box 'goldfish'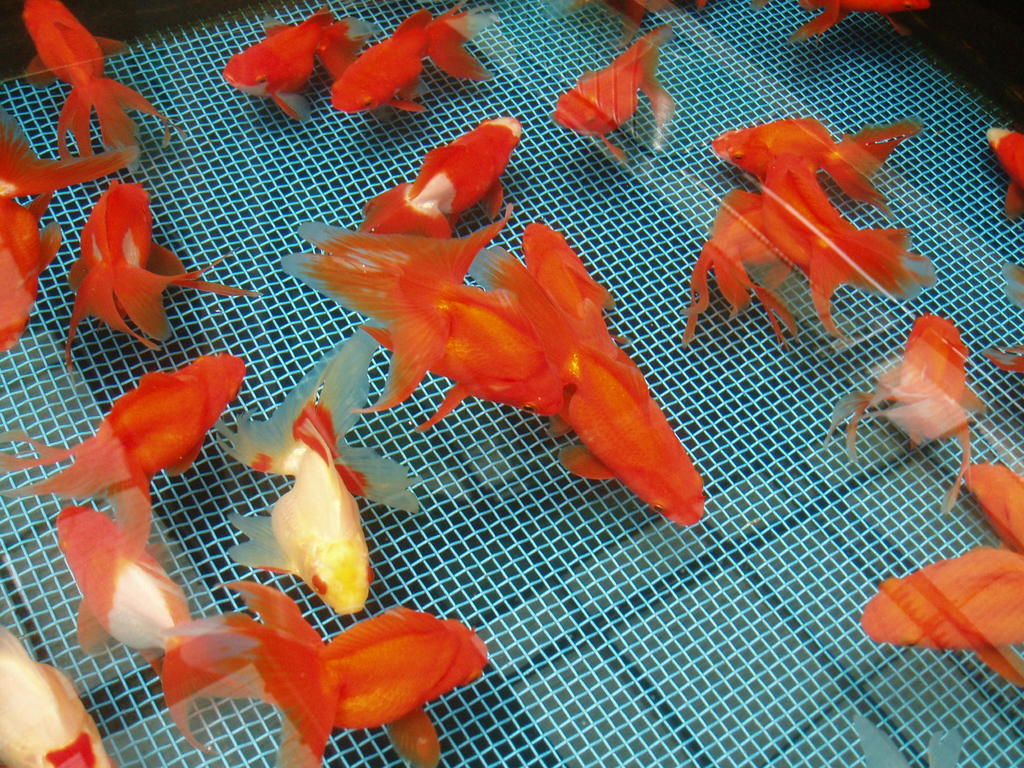
[963,456,1023,555]
